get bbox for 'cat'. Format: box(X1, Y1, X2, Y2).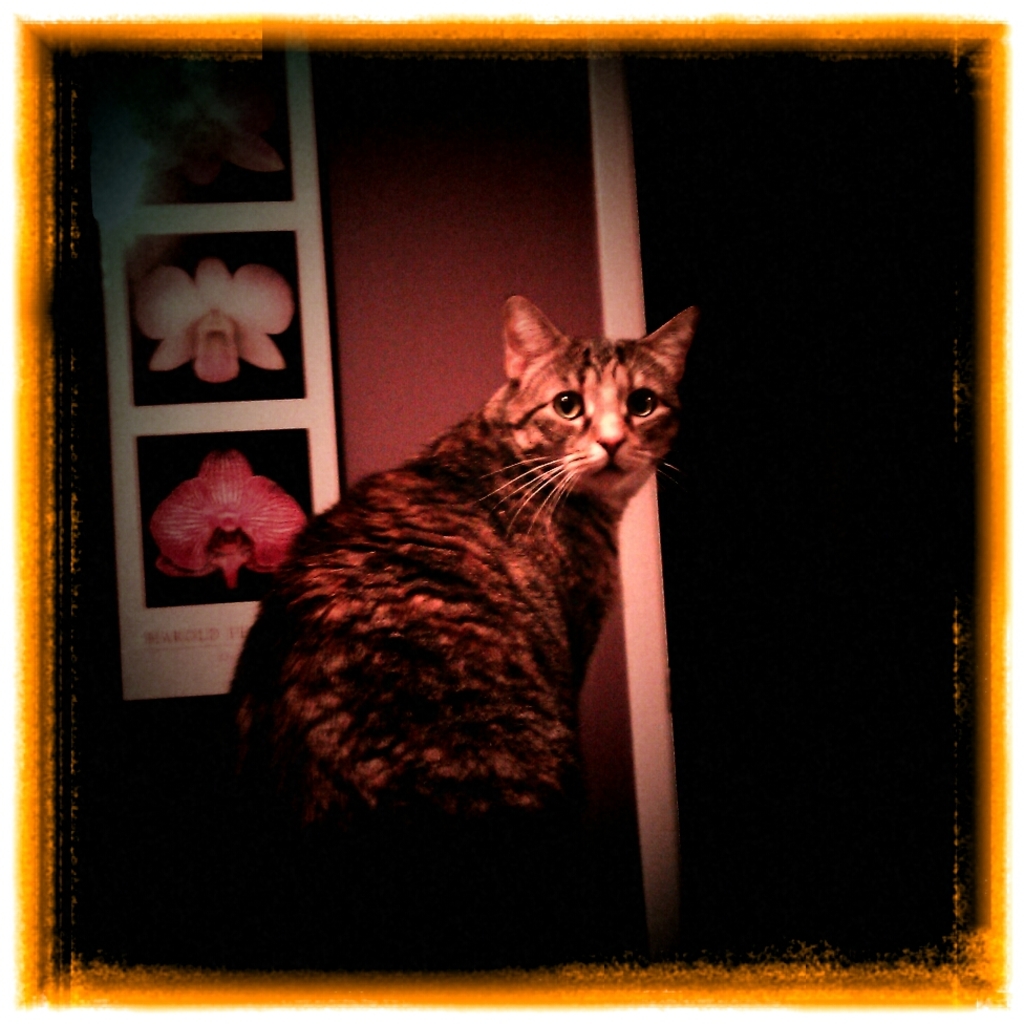
box(237, 287, 695, 895).
